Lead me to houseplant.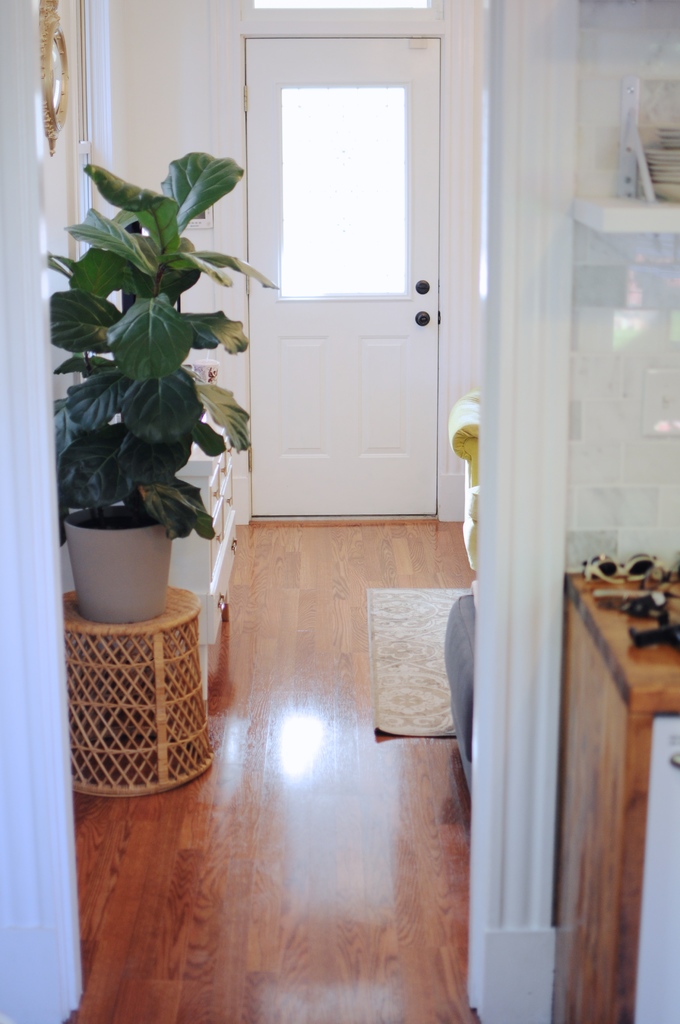
Lead to BBox(81, 124, 254, 629).
